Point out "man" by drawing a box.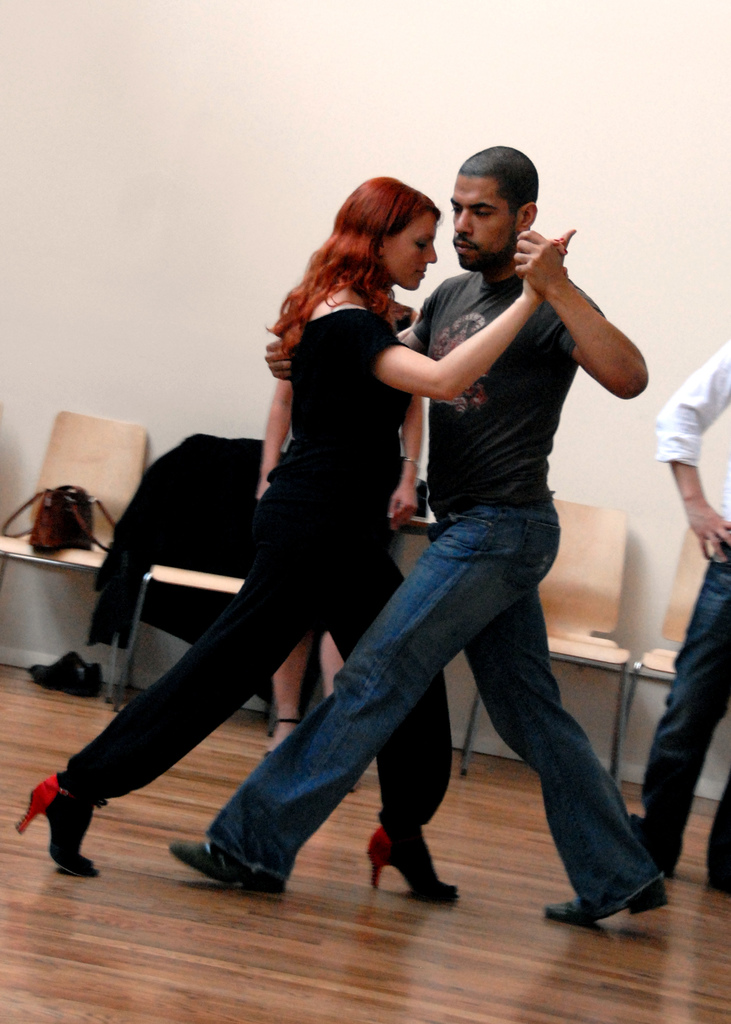
547, 339, 730, 923.
